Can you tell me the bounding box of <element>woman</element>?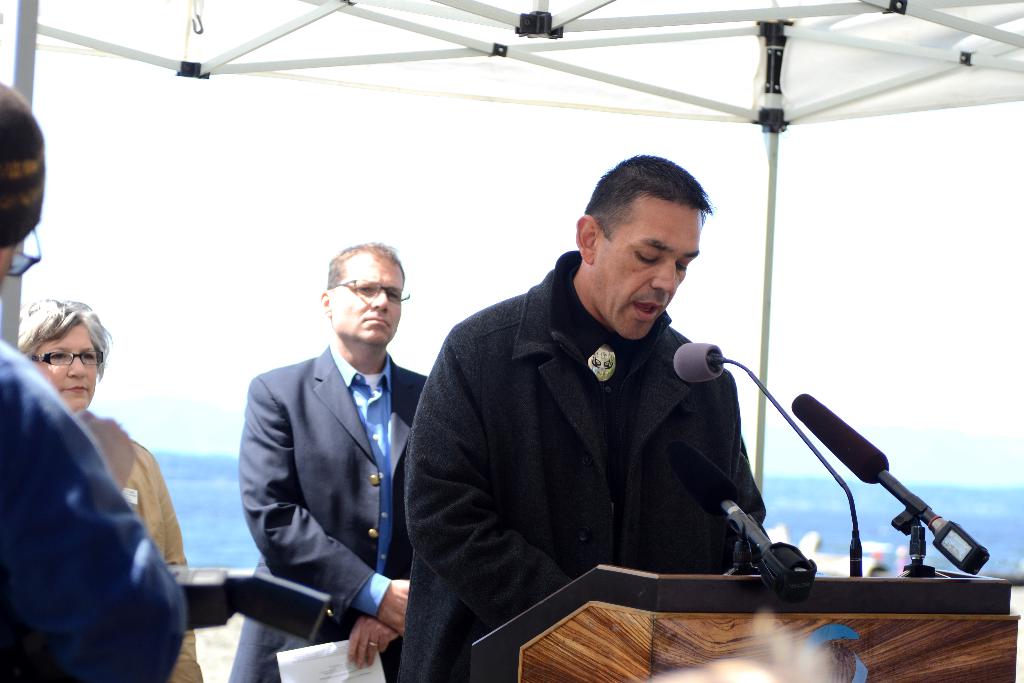
<box>13,297,214,682</box>.
